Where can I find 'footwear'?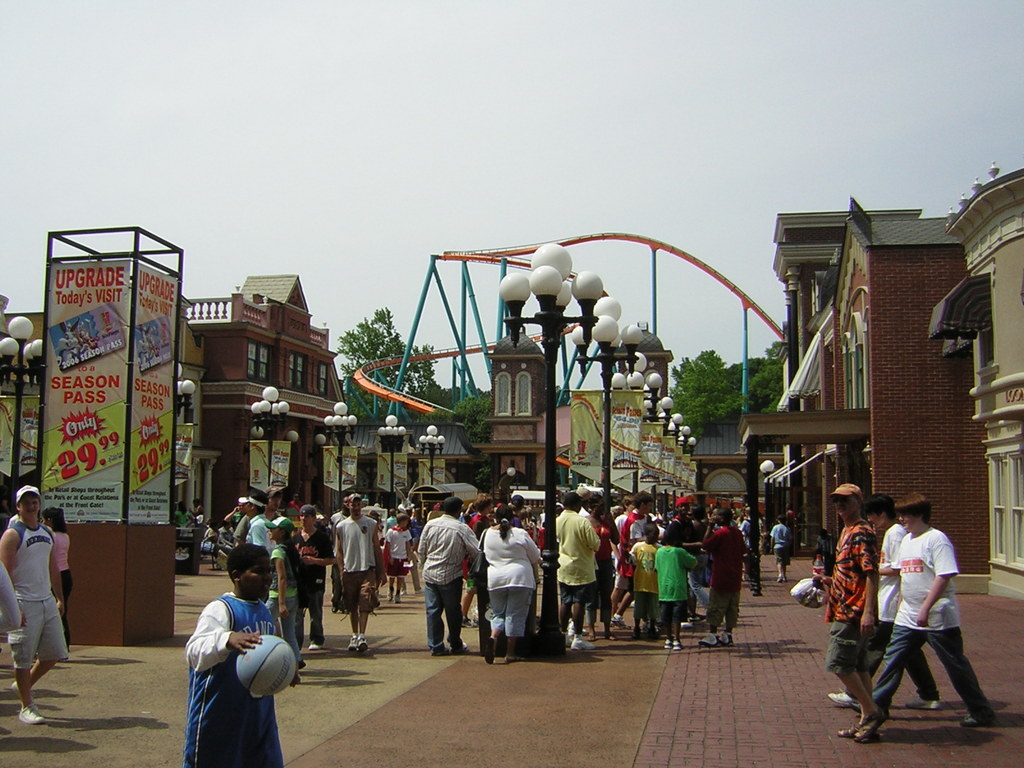
You can find it at [15, 707, 42, 728].
